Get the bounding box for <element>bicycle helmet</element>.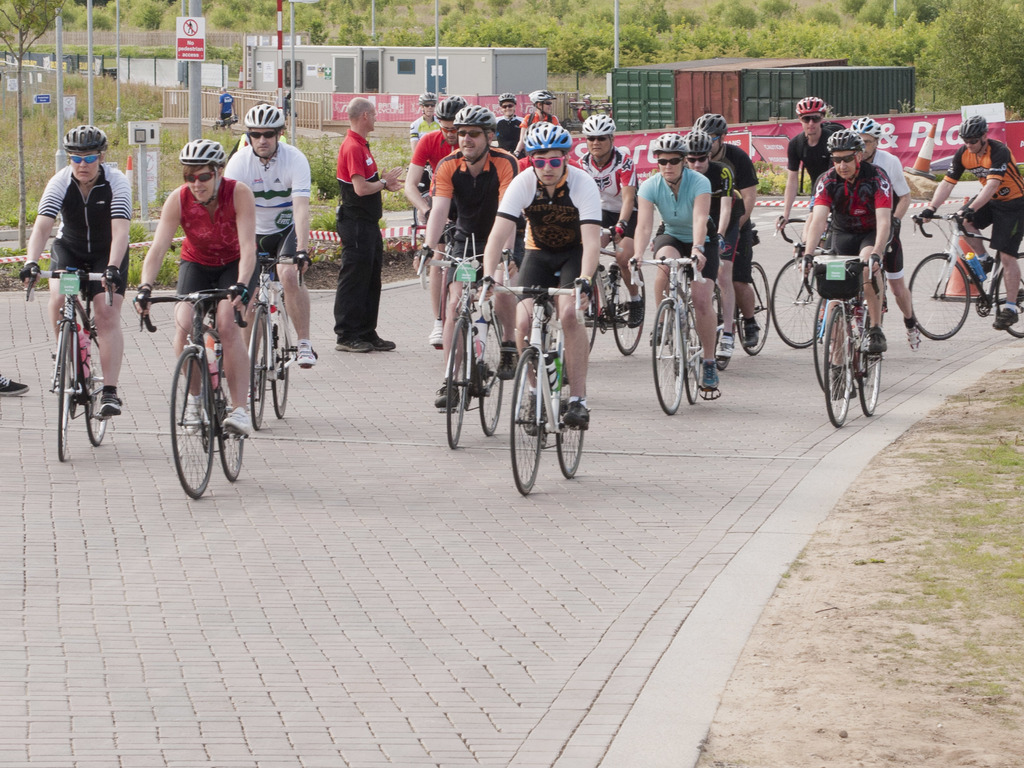
BBox(436, 100, 456, 126).
